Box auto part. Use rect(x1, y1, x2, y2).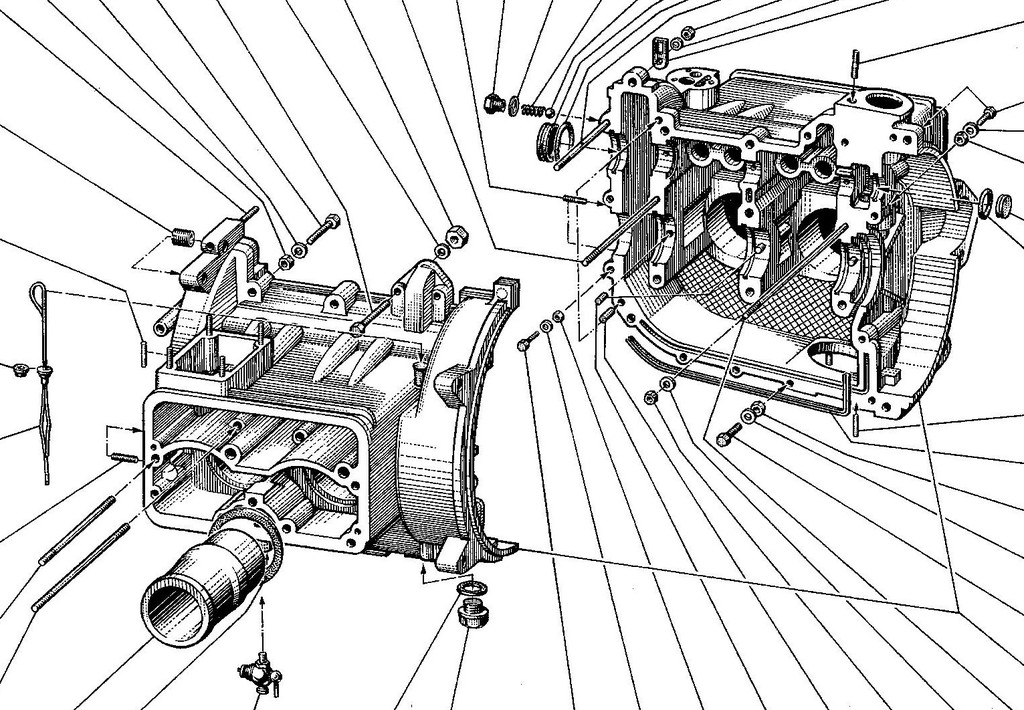
rect(545, 61, 978, 444).
